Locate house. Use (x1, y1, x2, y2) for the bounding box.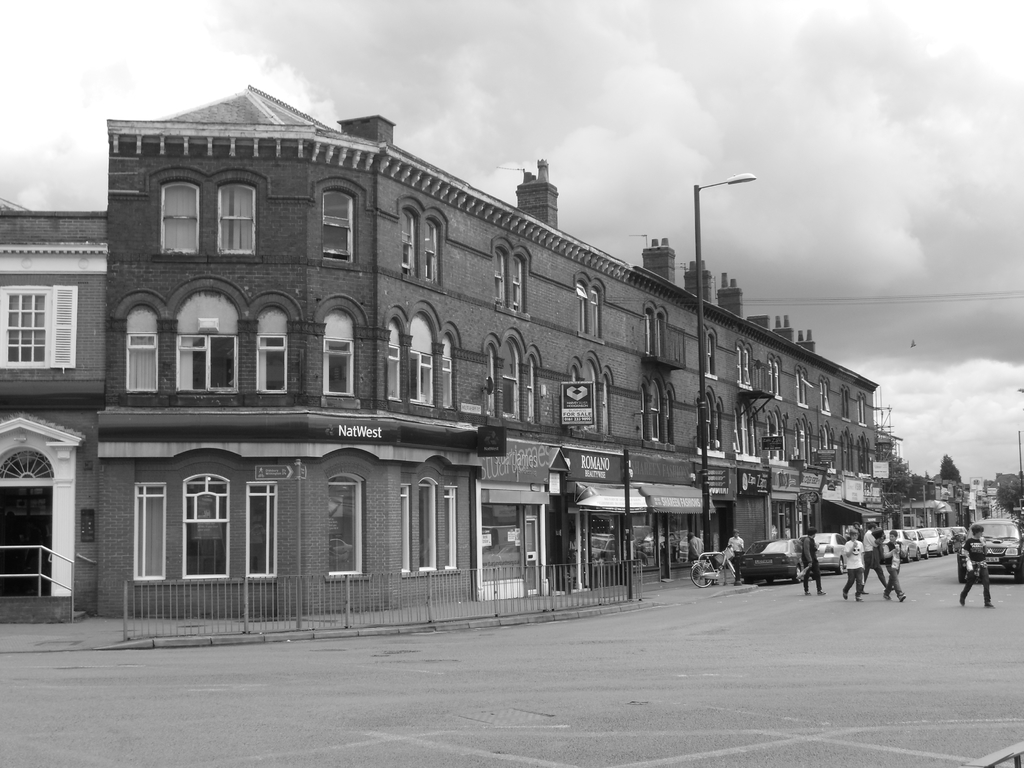
(870, 383, 912, 471).
